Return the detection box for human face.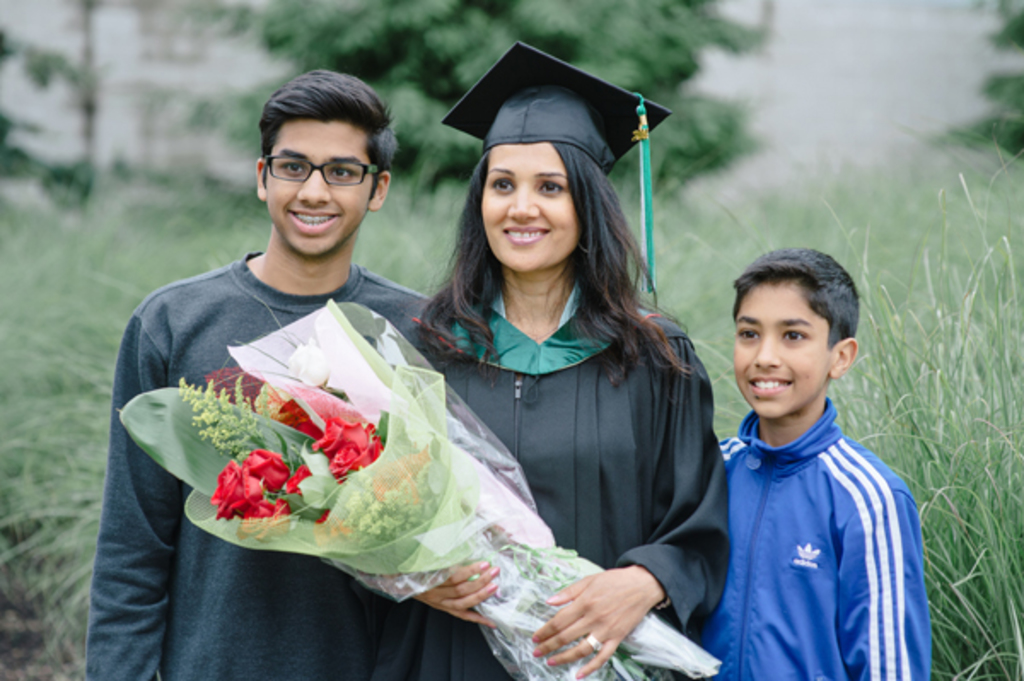
261/113/375/256.
